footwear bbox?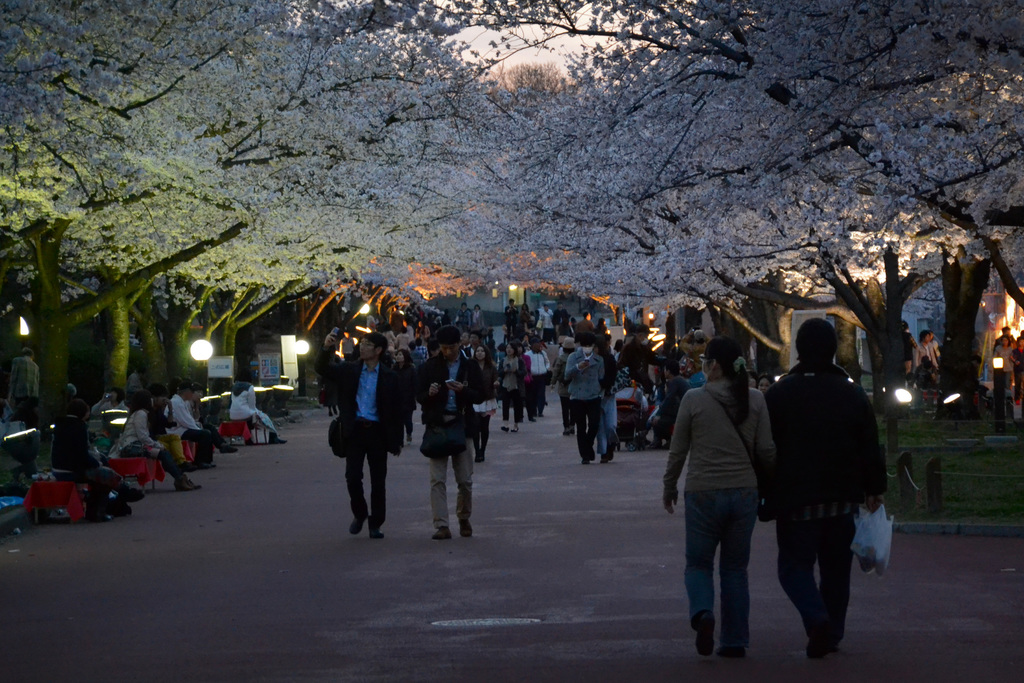
Rect(512, 425, 515, 432)
